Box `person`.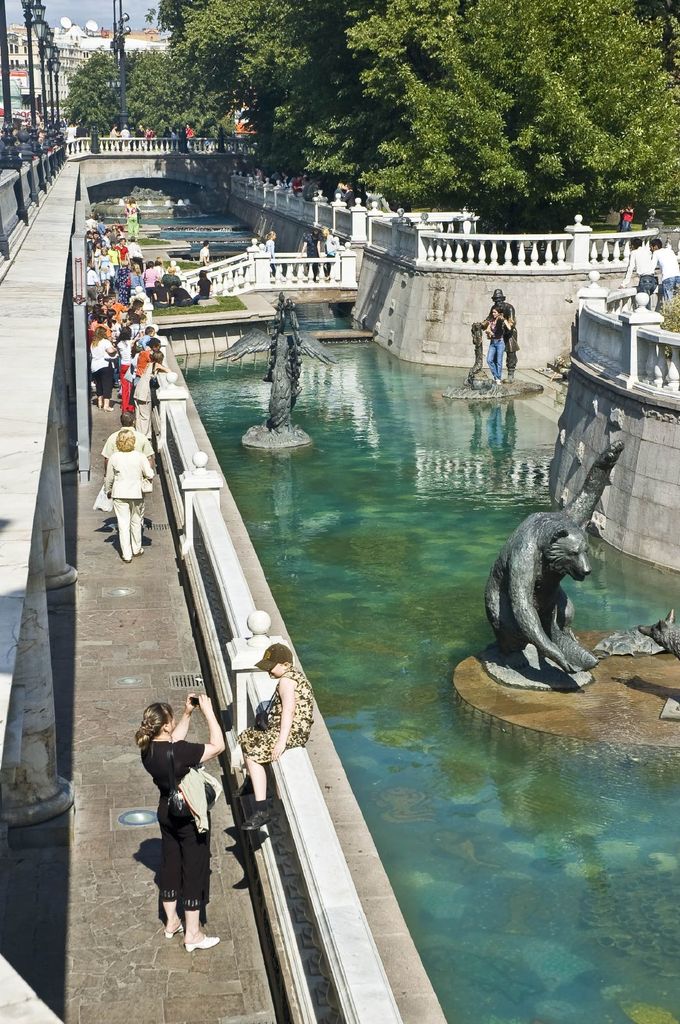
[left=317, top=221, right=342, bottom=285].
